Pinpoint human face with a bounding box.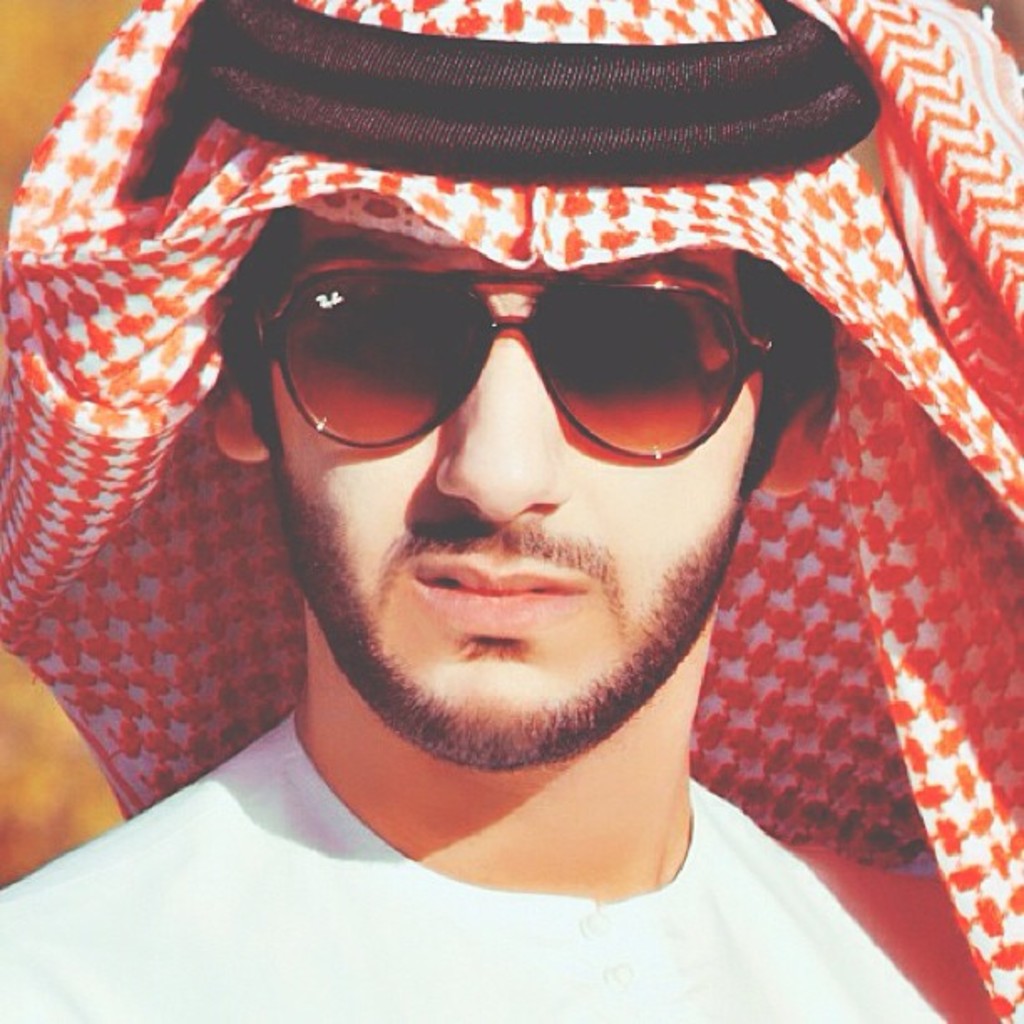
x1=284 y1=212 x2=765 y2=768.
